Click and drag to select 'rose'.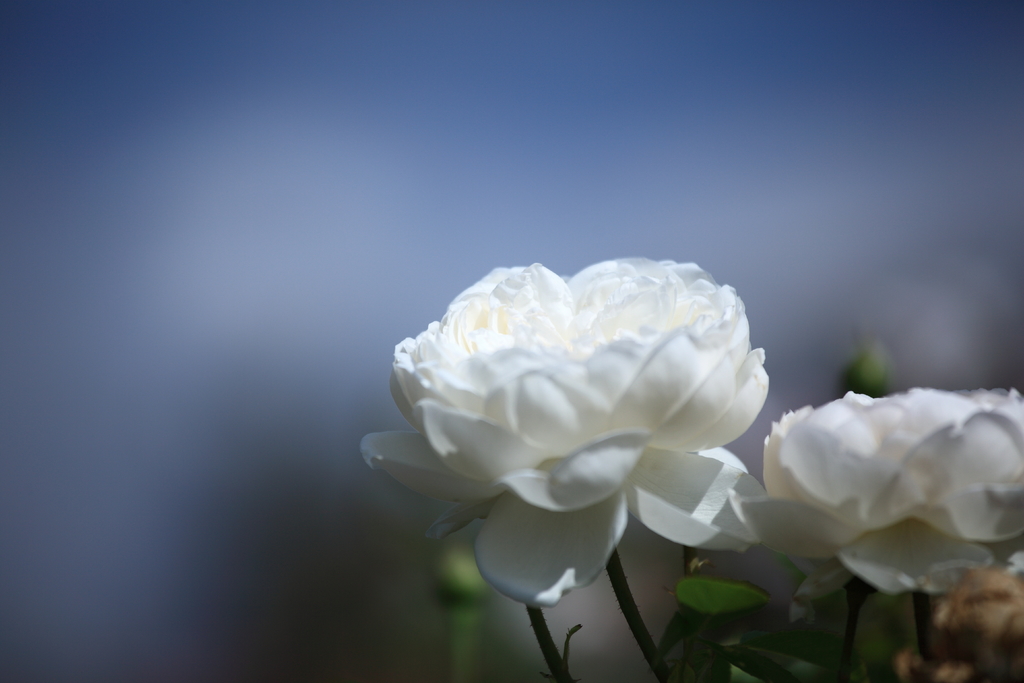
Selection: bbox=(360, 261, 774, 611).
